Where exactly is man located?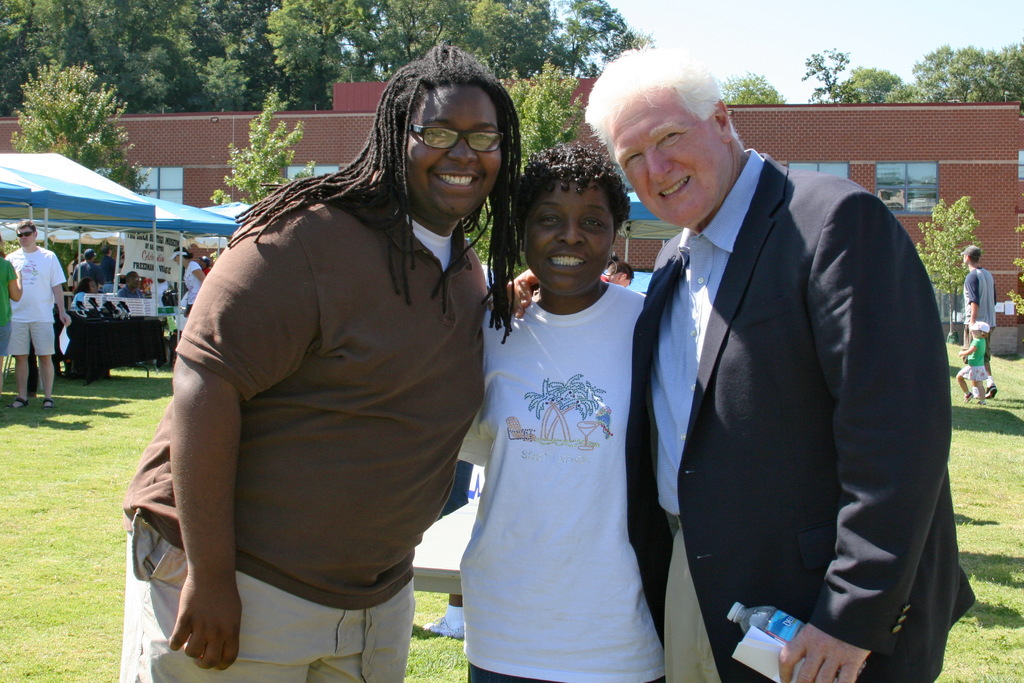
Its bounding box is bbox=[100, 245, 116, 281].
